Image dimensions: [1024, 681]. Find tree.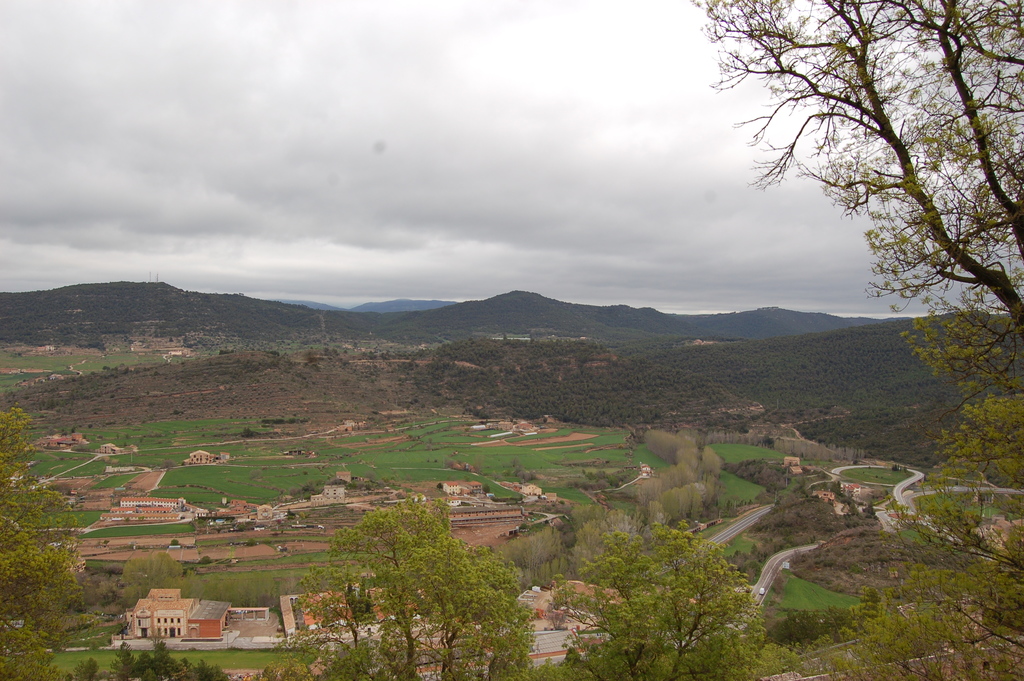
x1=228 y1=520 x2=250 y2=534.
